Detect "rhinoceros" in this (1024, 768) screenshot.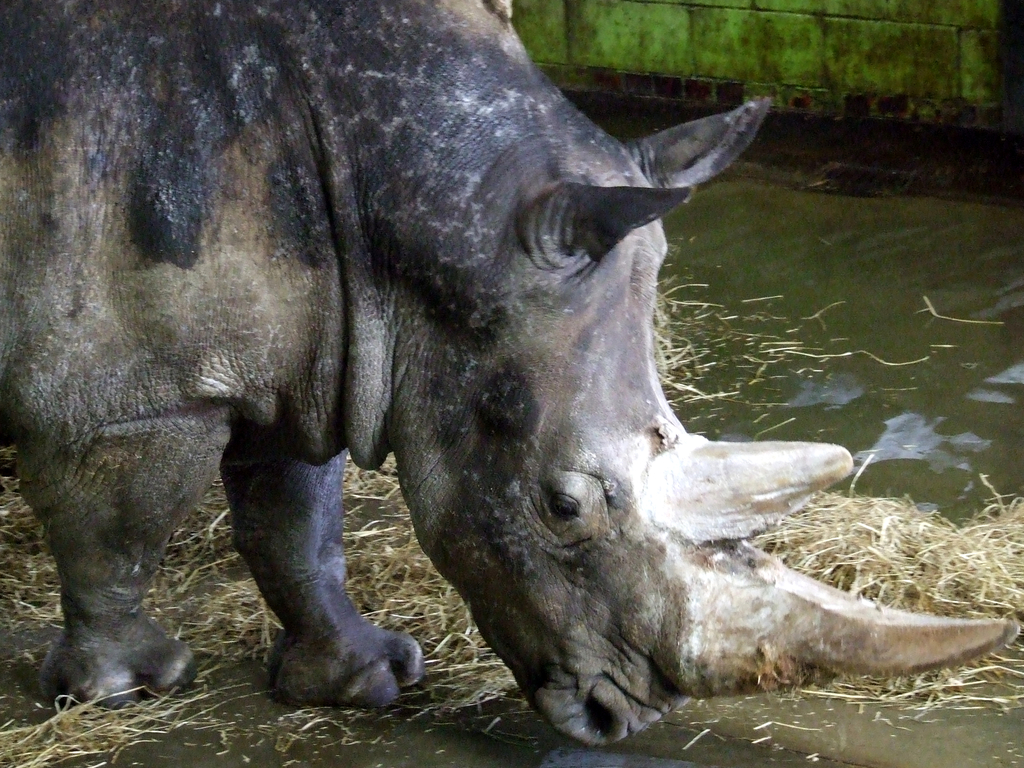
Detection: region(0, 0, 1018, 750).
